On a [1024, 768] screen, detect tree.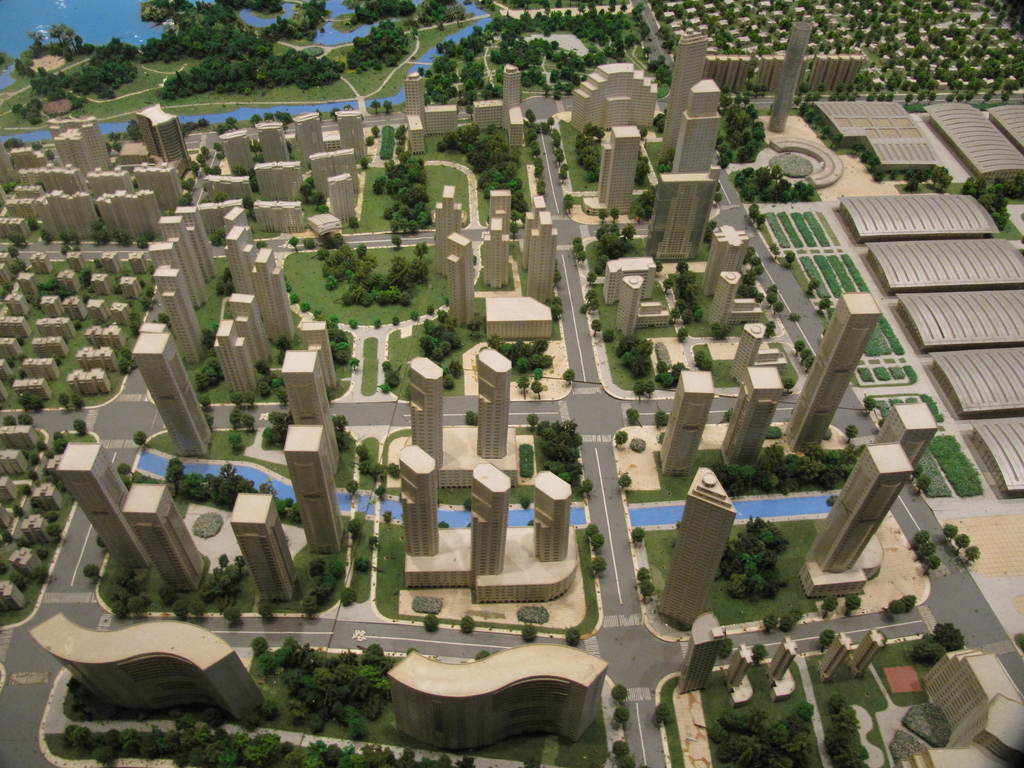
box=[654, 362, 685, 387].
